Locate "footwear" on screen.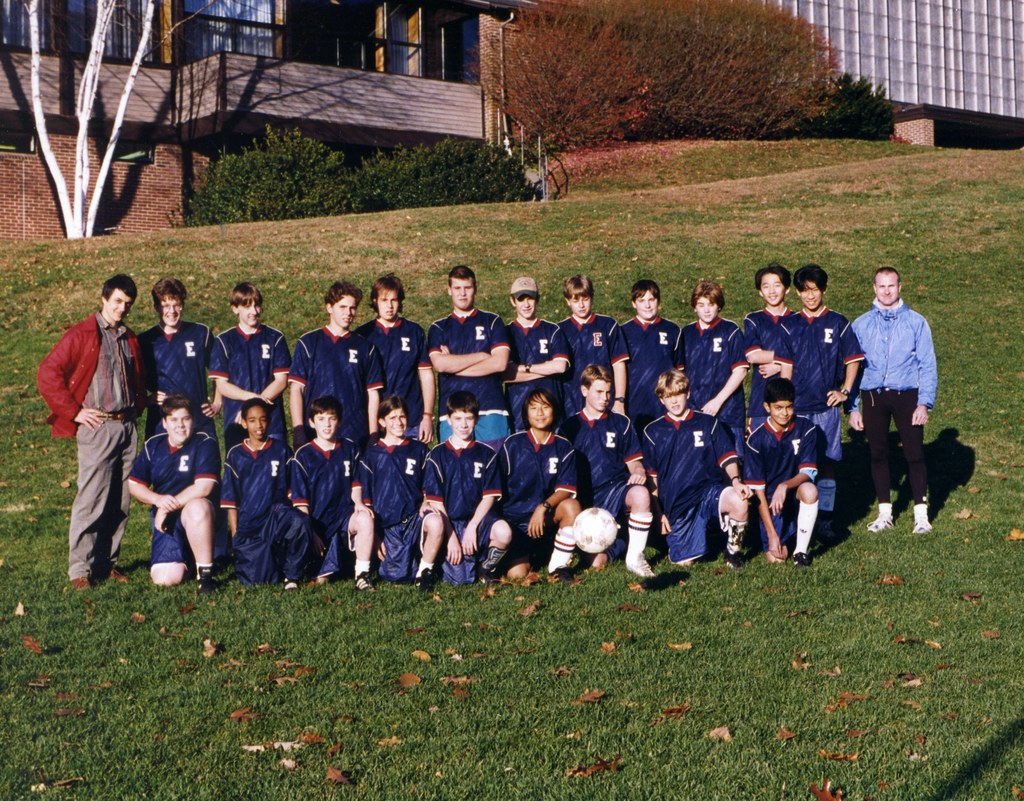
On screen at 348:570:369:592.
